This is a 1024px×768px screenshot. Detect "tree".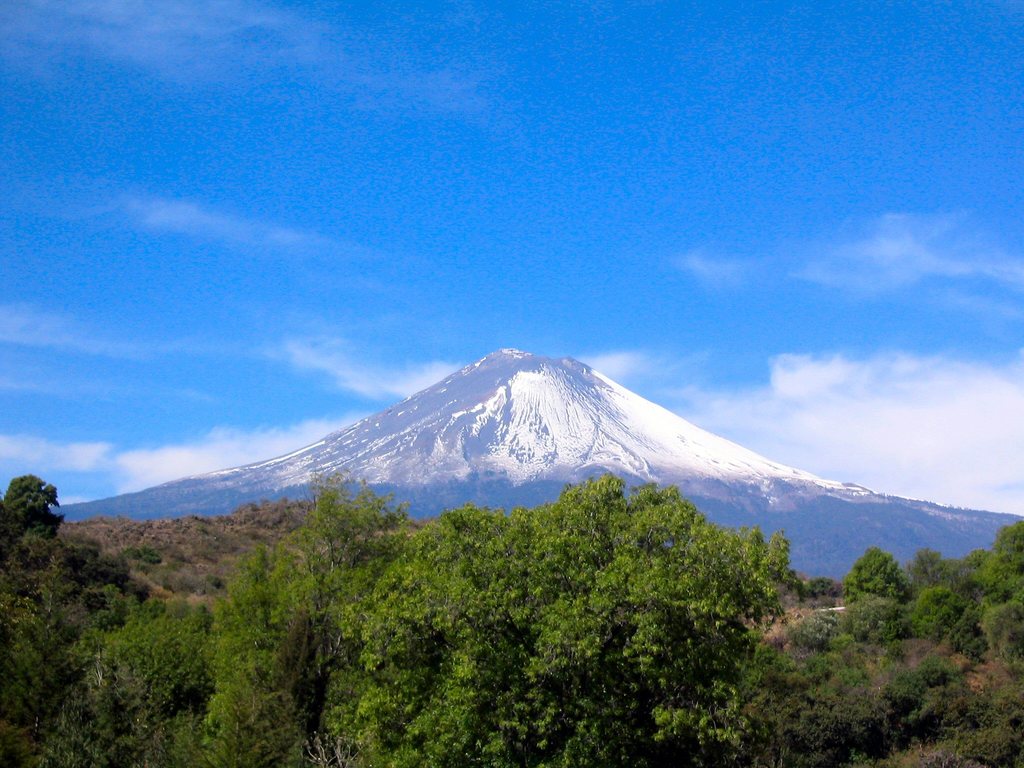
region(904, 547, 974, 609).
